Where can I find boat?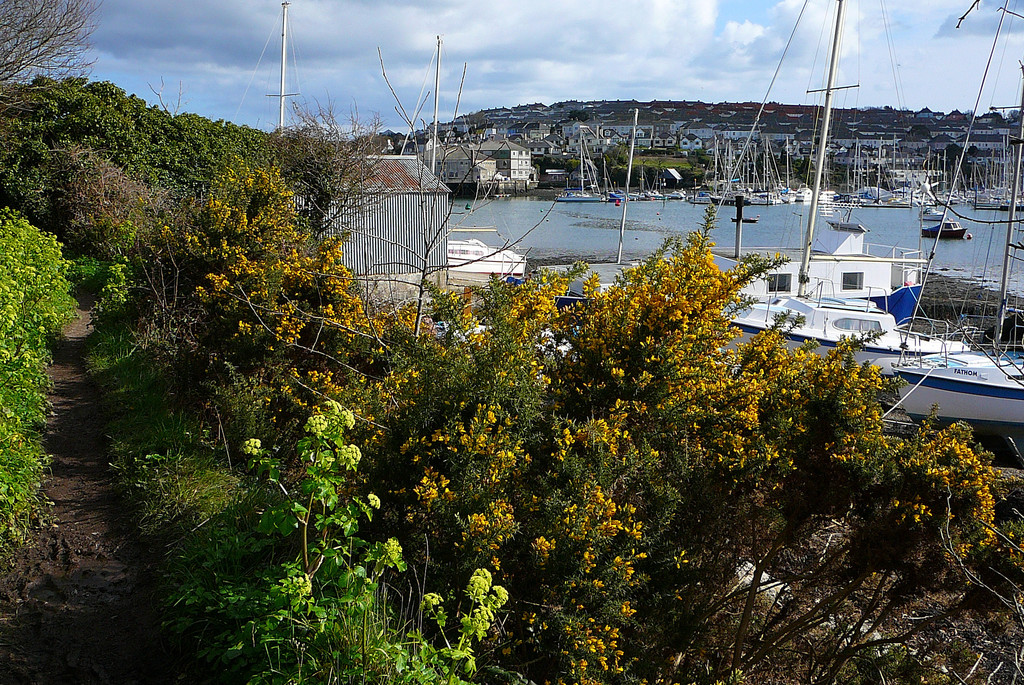
You can find it at left=935, top=148, right=961, bottom=204.
